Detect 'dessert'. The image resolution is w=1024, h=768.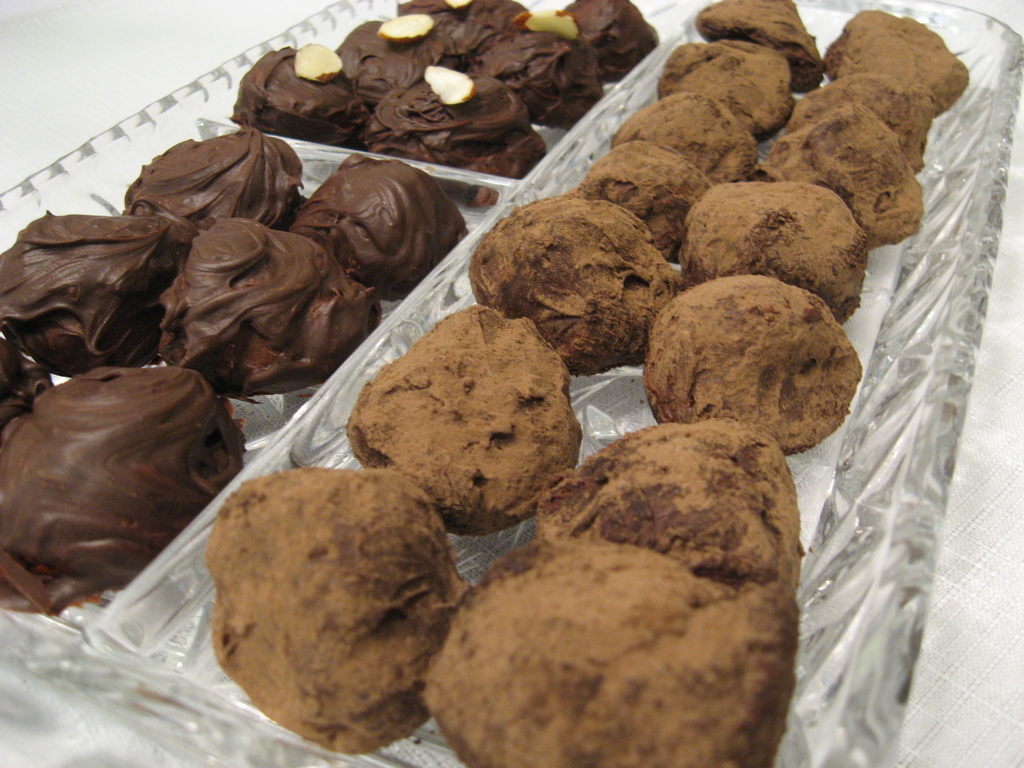
detection(422, 536, 802, 767).
